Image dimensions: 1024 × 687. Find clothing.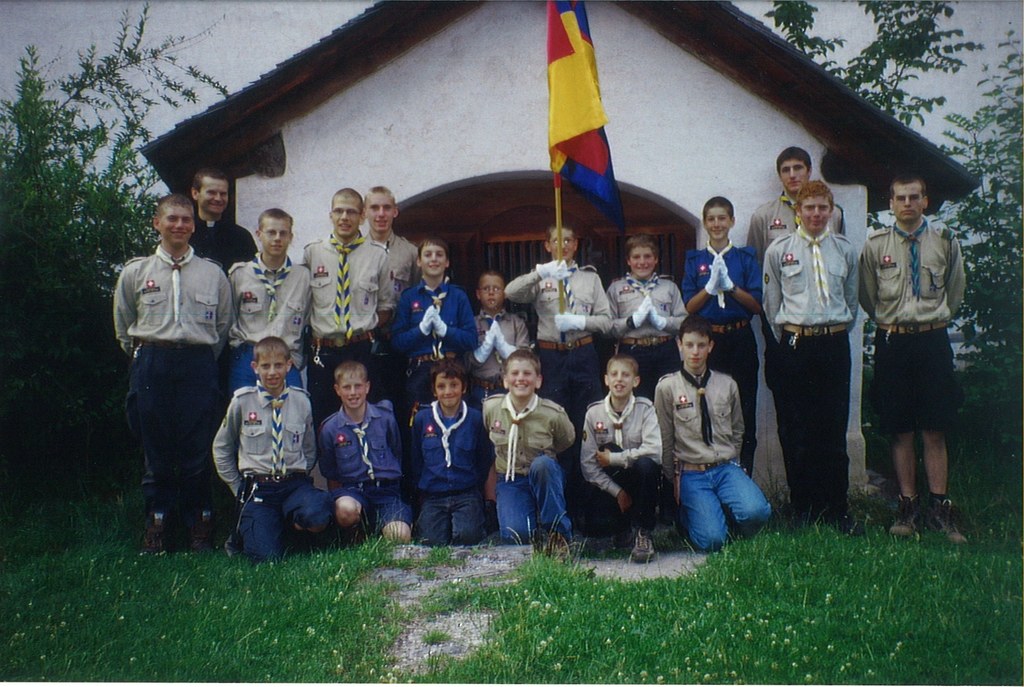
<box>682,240,762,467</box>.
